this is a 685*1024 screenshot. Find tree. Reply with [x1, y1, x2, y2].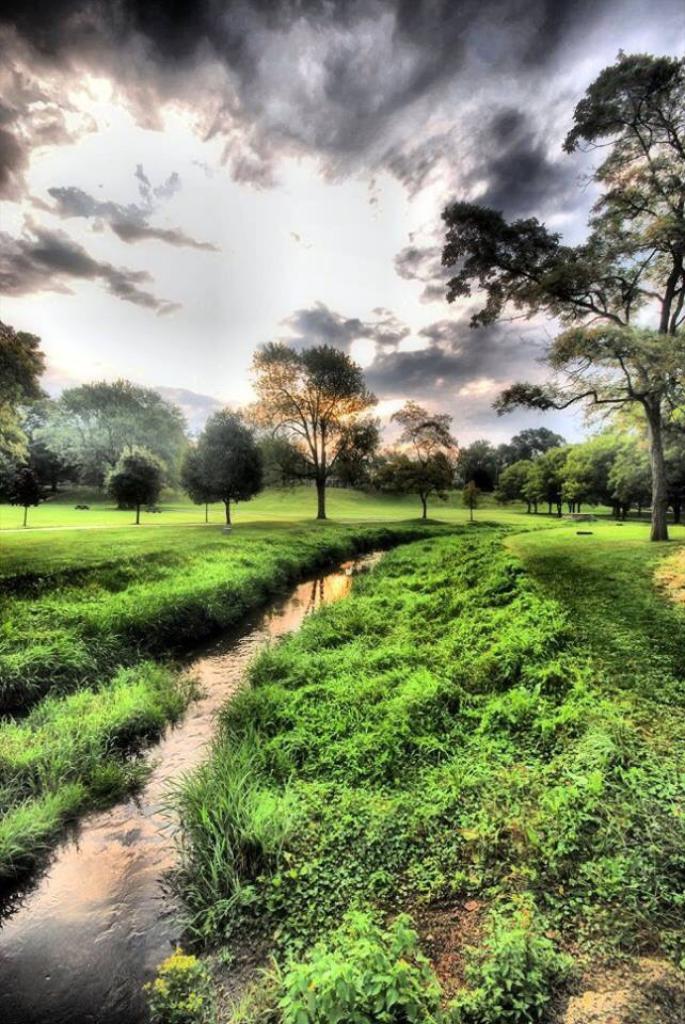
[239, 339, 372, 513].
